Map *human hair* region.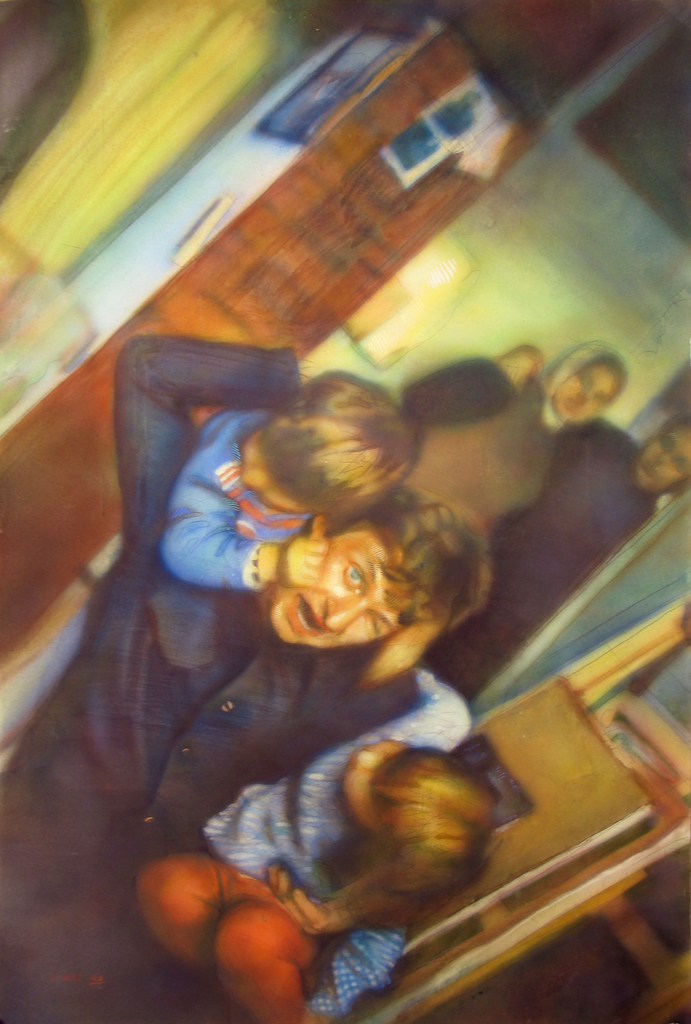
Mapped to {"left": 500, "top": 344, "right": 542, "bottom": 378}.
